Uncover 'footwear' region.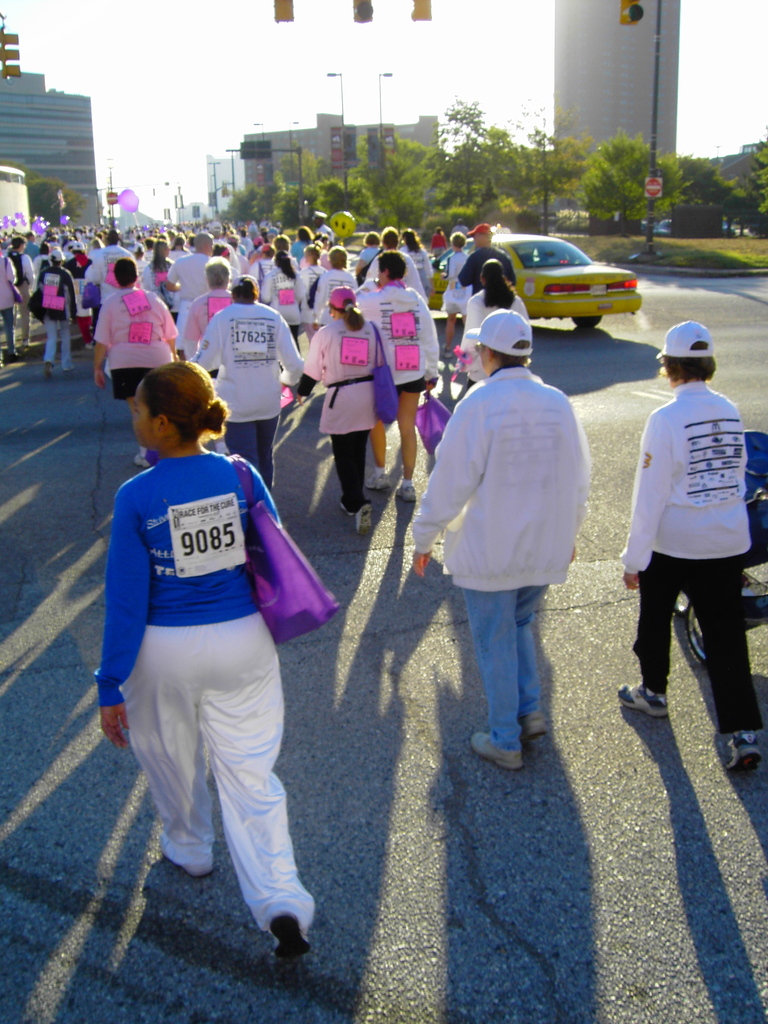
Uncovered: [353, 501, 375, 536].
